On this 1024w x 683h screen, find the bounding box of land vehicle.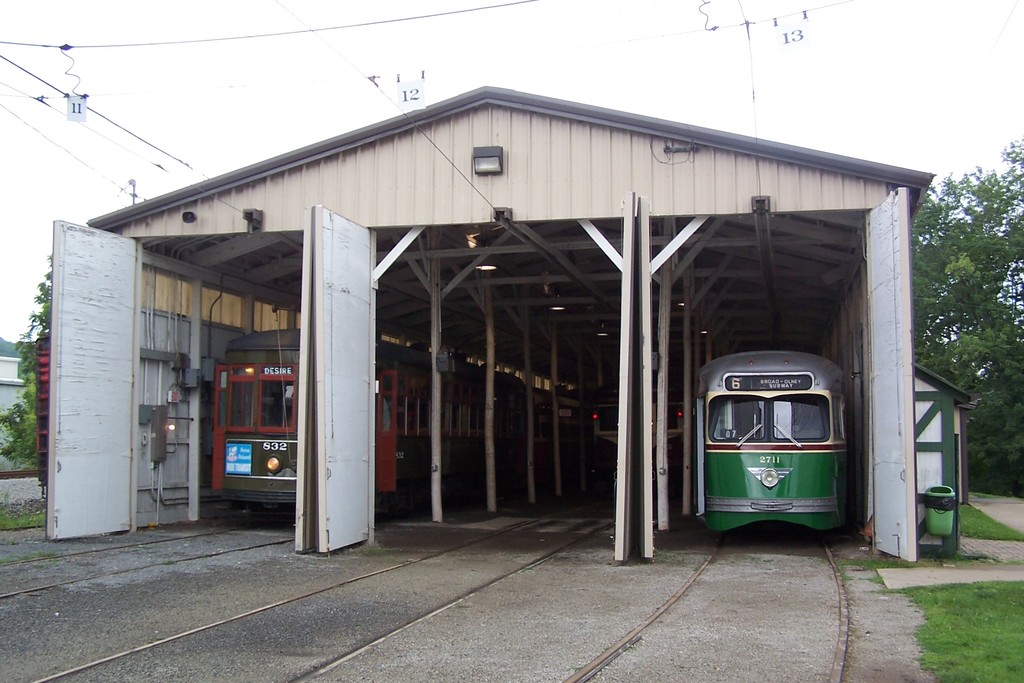
Bounding box: 693, 351, 865, 543.
